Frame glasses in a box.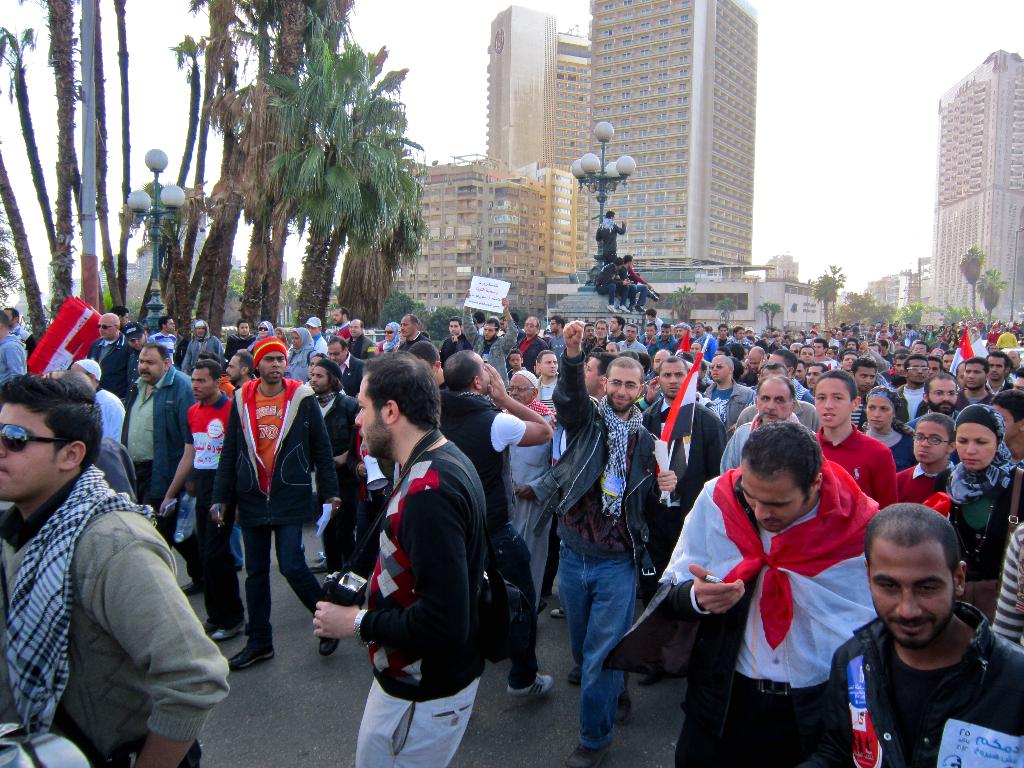
x1=607, y1=379, x2=644, y2=393.
